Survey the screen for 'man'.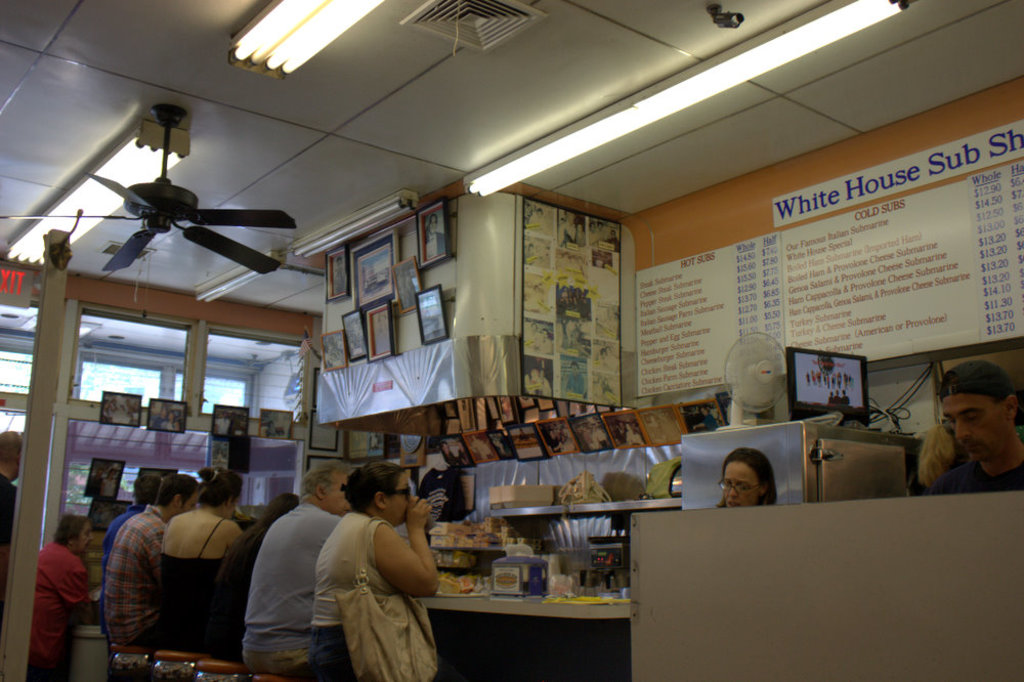
Survey found: x1=0 y1=429 x2=20 y2=604.
